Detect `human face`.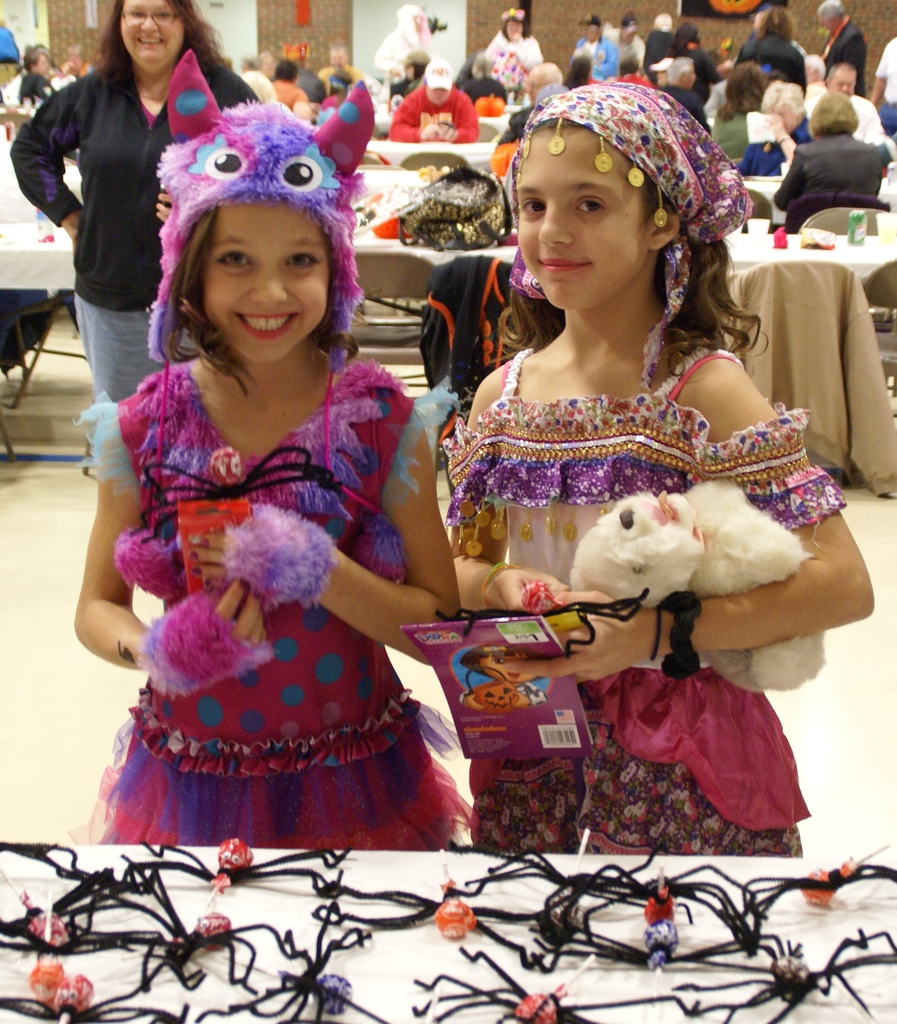
Detected at [left=507, top=123, right=647, bottom=317].
